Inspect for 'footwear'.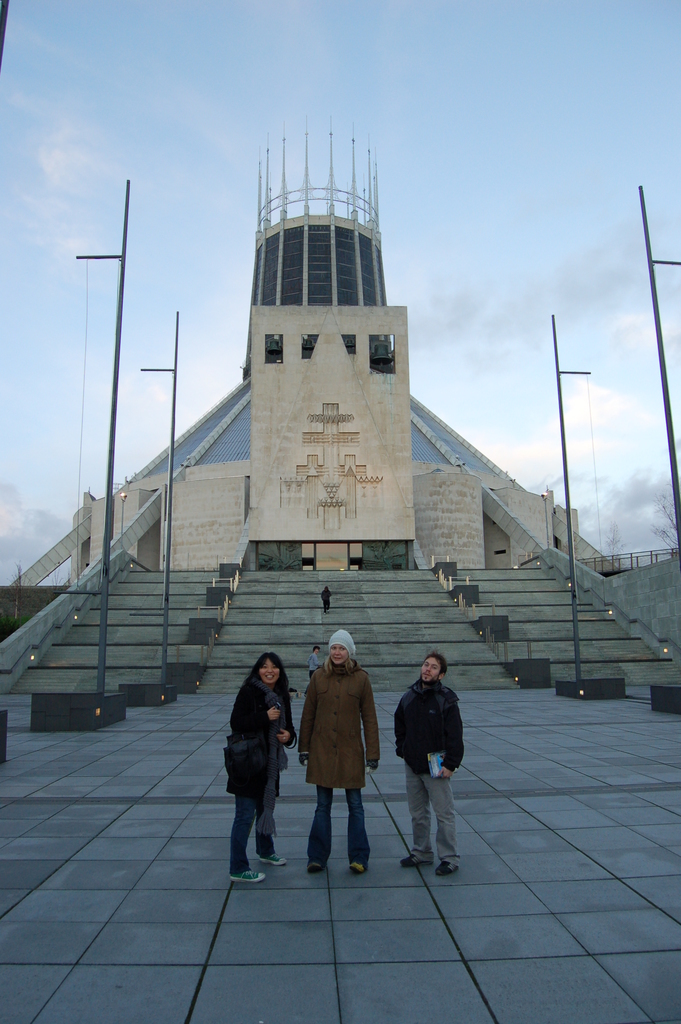
Inspection: Rect(308, 855, 327, 876).
